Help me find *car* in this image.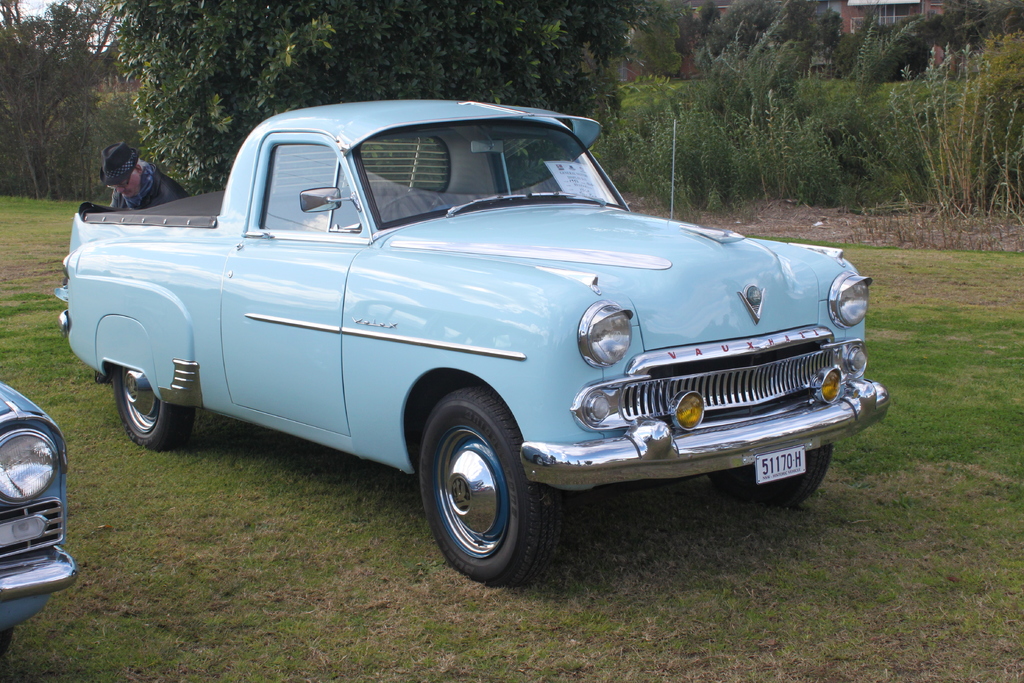
Found it: BBox(0, 374, 74, 661).
